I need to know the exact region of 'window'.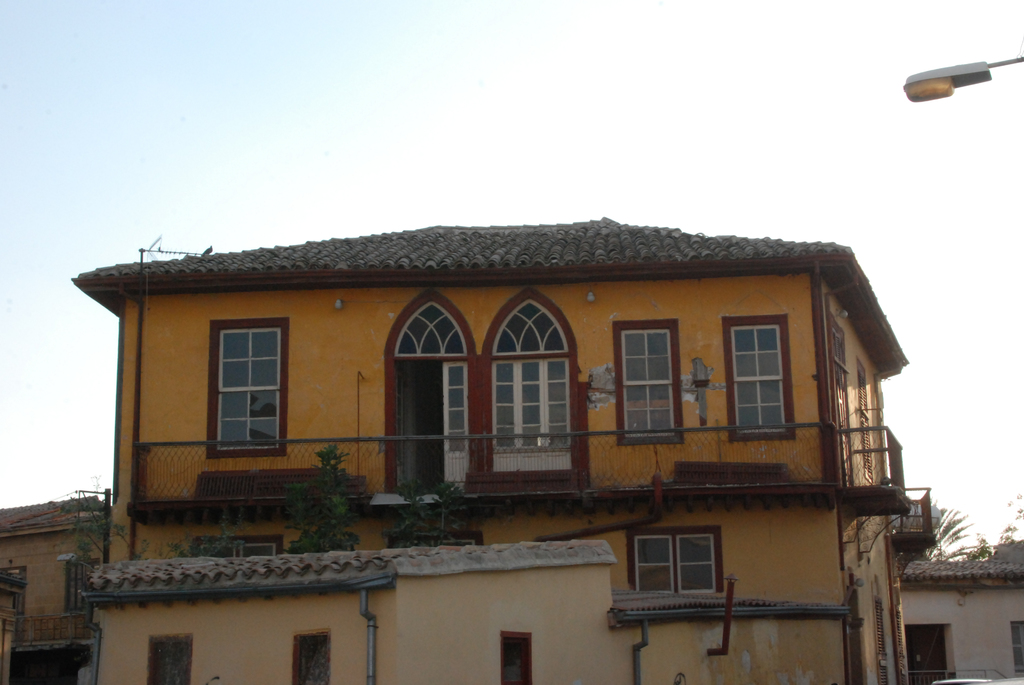
Region: <box>857,359,881,484</box>.
